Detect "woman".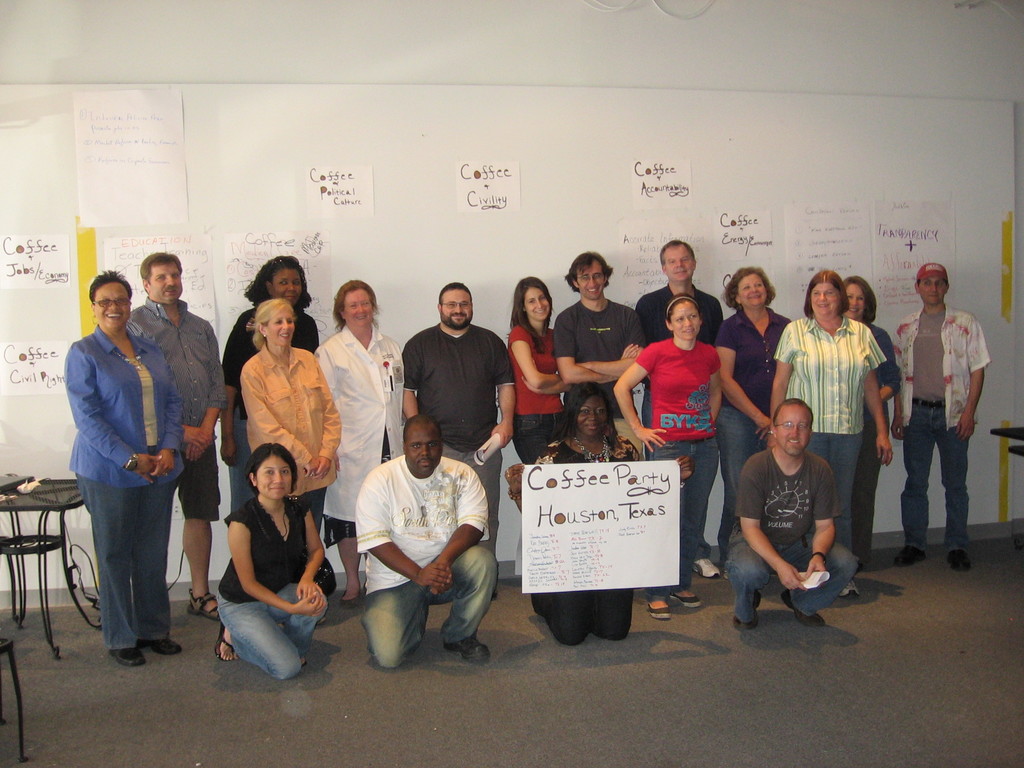
Detected at {"left": 504, "top": 275, "right": 575, "bottom": 462}.
